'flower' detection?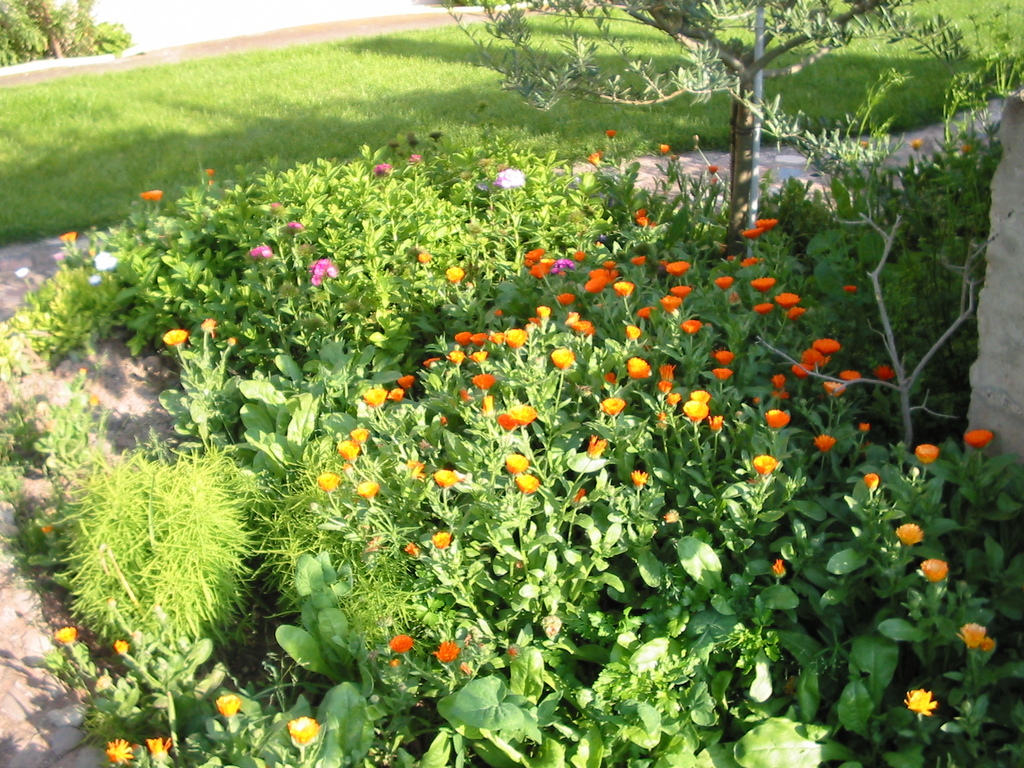
region(249, 244, 275, 262)
